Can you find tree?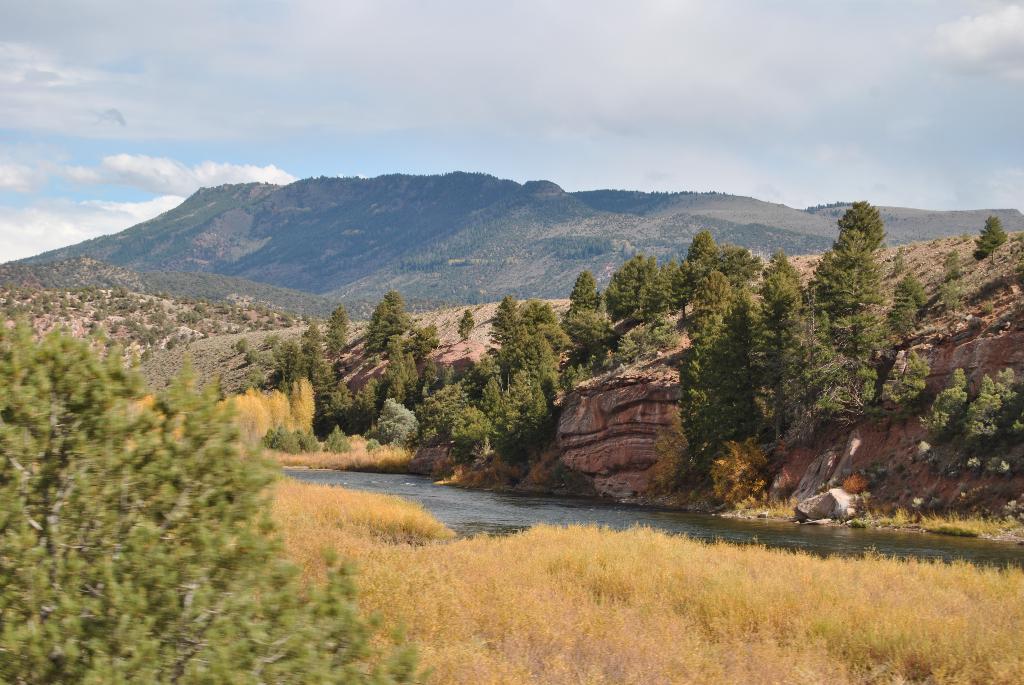
Yes, bounding box: 0,278,438,684.
